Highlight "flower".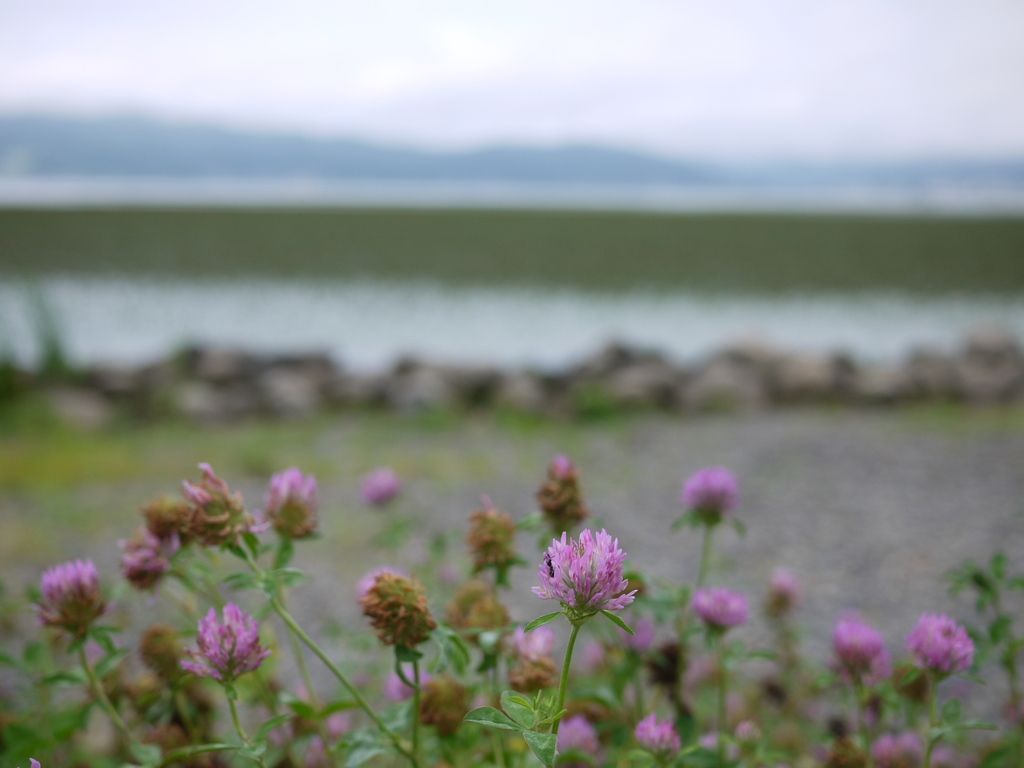
Highlighted region: <box>630,714,684,765</box>.
